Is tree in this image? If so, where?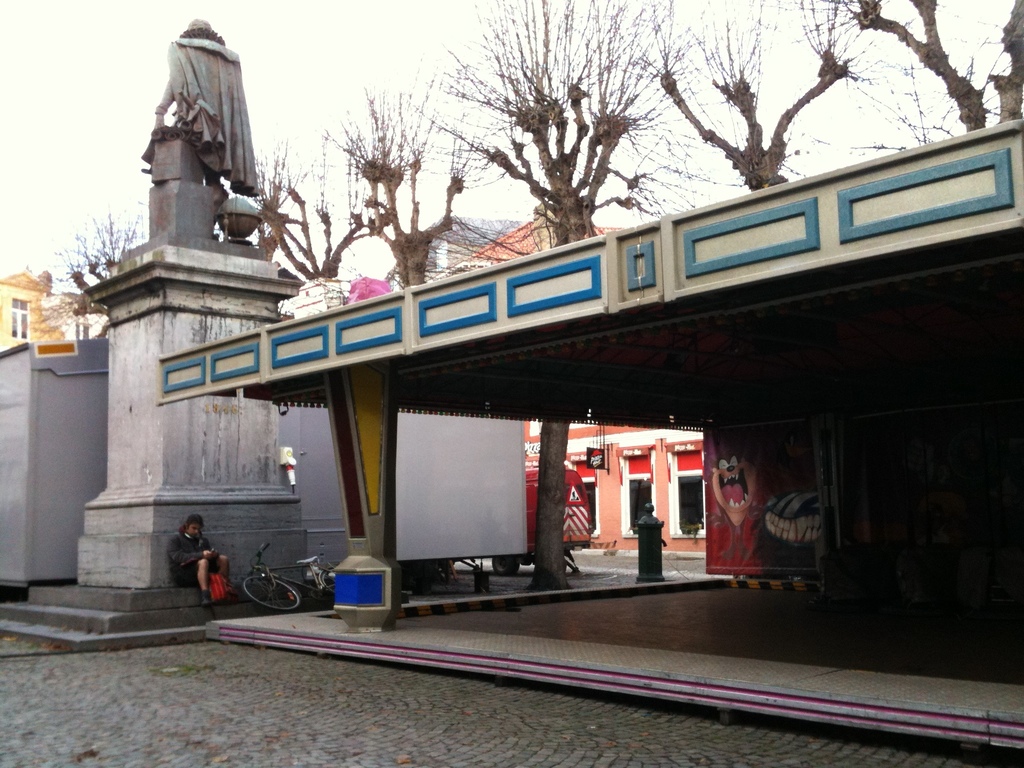
Yes, at crop(245, 113, 396, 274).
